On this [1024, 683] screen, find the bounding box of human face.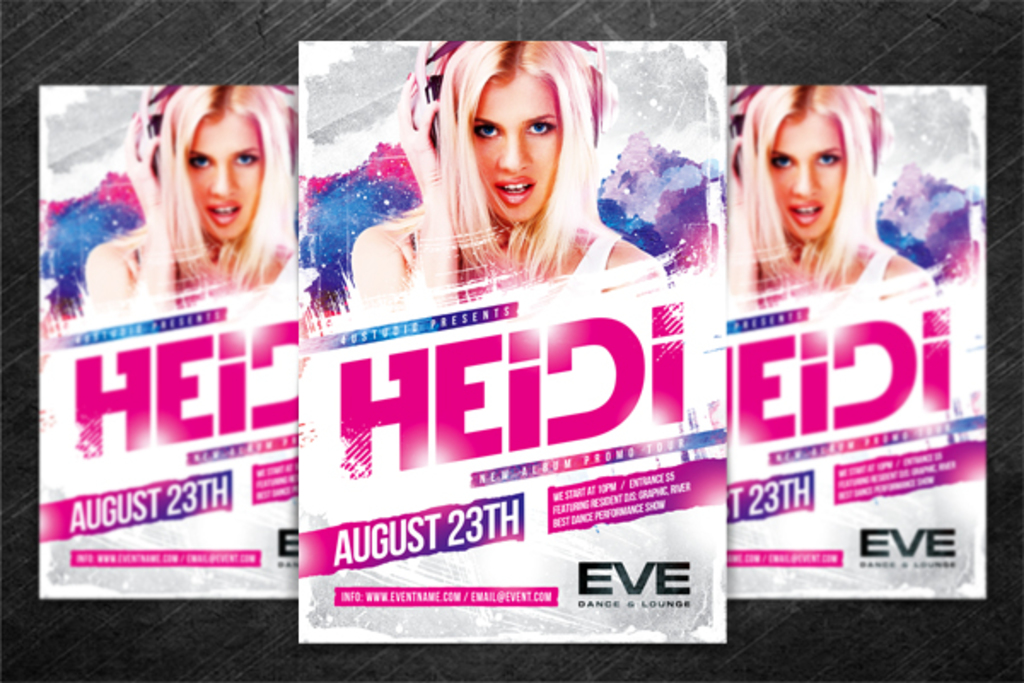
Bounding box: [768, 109, 847, 246].
